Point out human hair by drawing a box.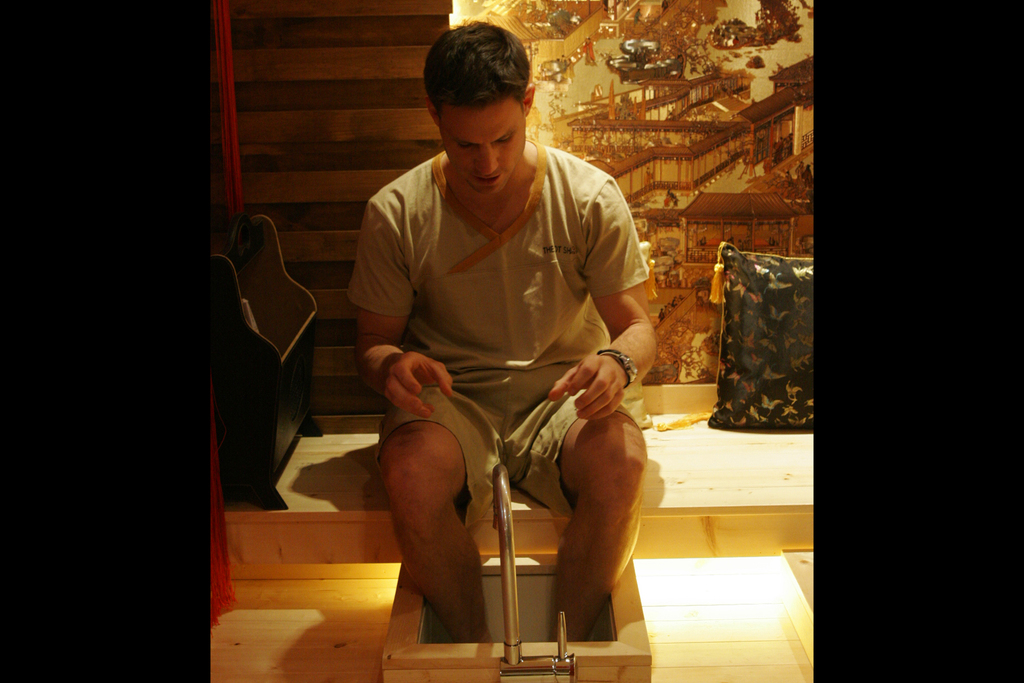
[426,26,531,119].
